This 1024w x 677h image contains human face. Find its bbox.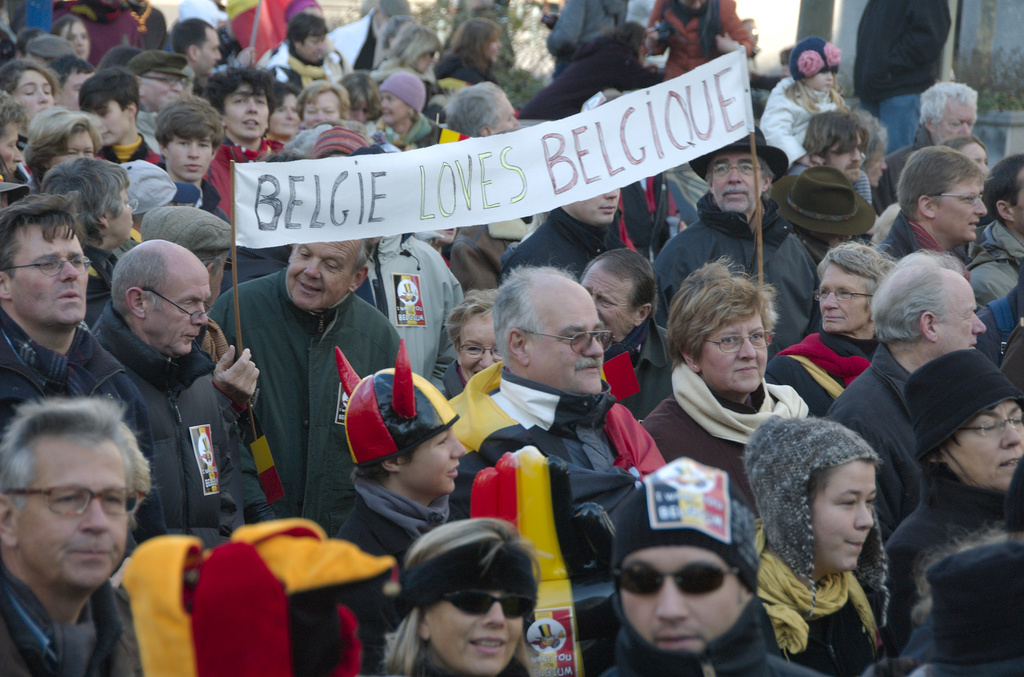
(left=961, top=136, right=1000, bottom=175).
